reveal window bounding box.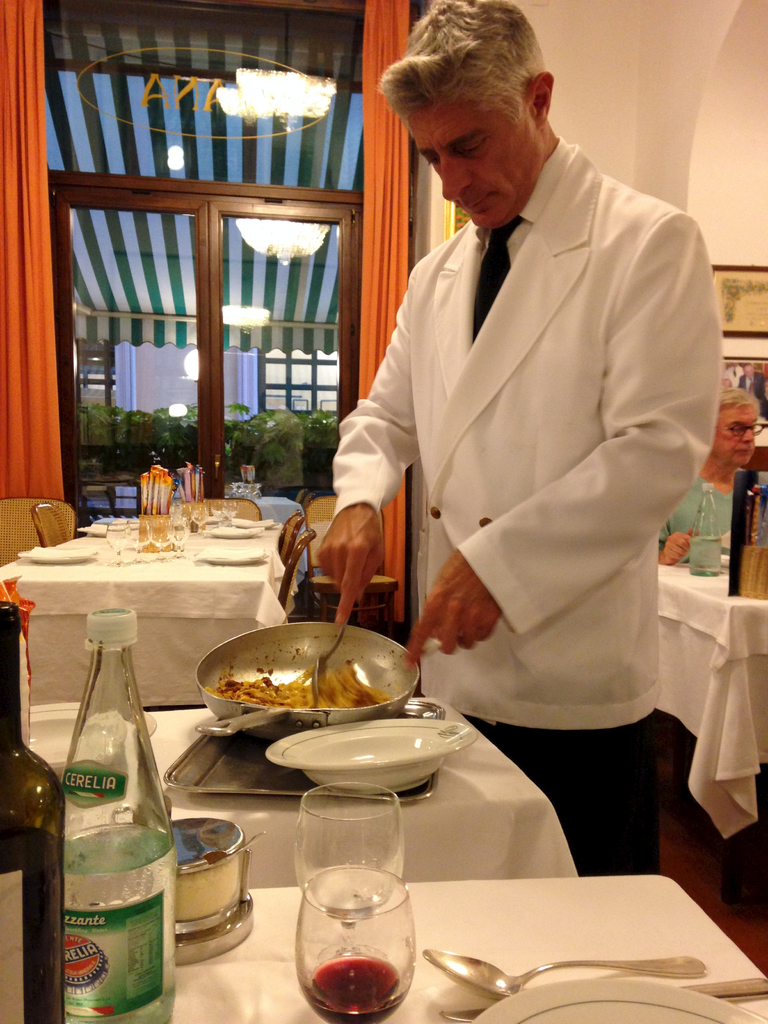
Revealed: 45, 35, 374, 476.
